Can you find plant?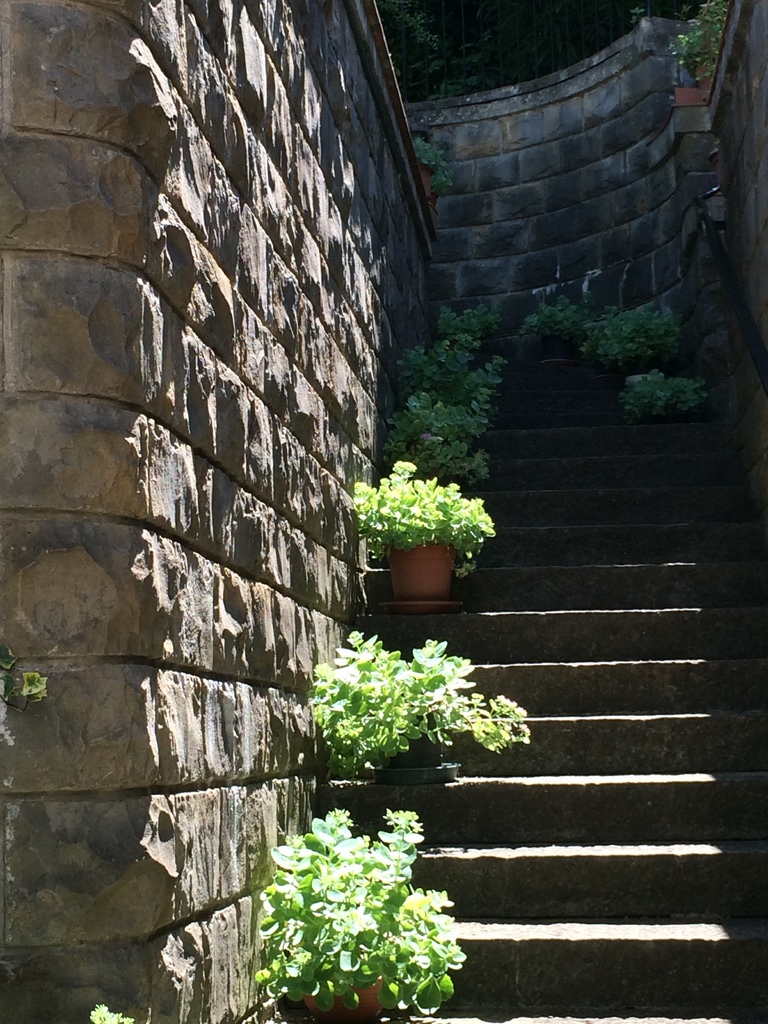
Yes, bounding box: 305:632:529:772.
